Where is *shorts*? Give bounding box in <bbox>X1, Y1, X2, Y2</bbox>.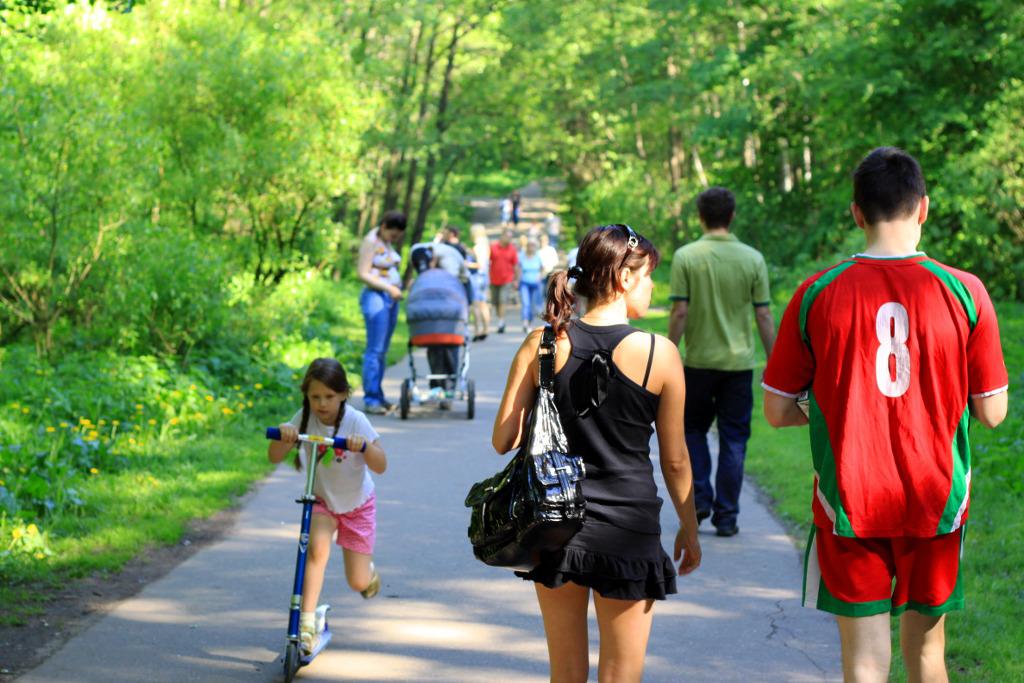
<bbox>818, 518, 974, 637</bbox>.
